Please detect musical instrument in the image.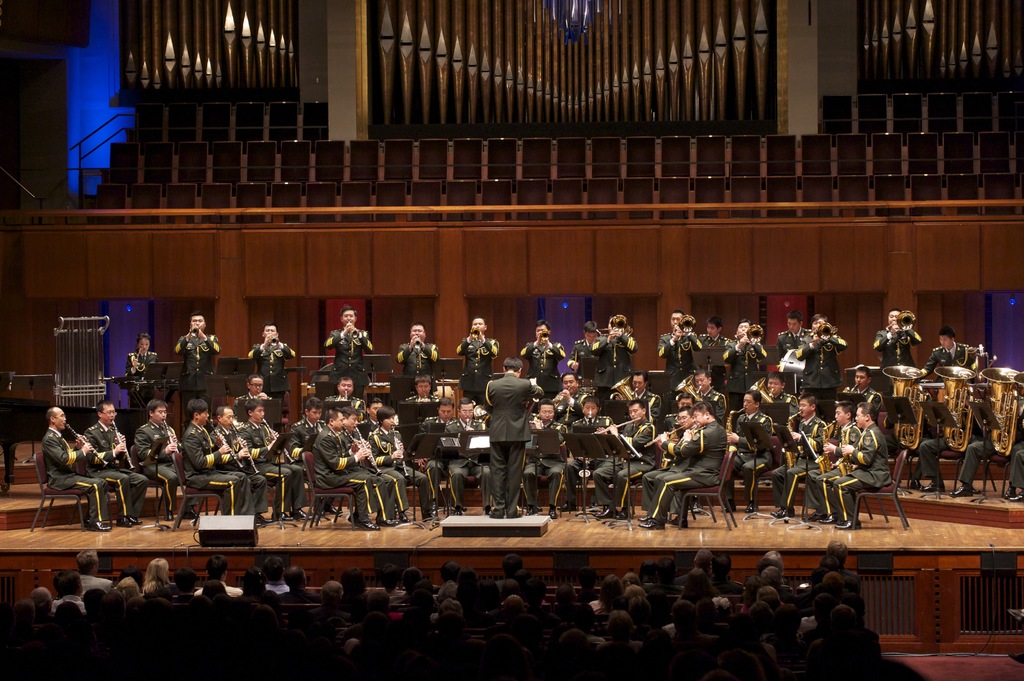
BBox(639, 417, 691, 447).
